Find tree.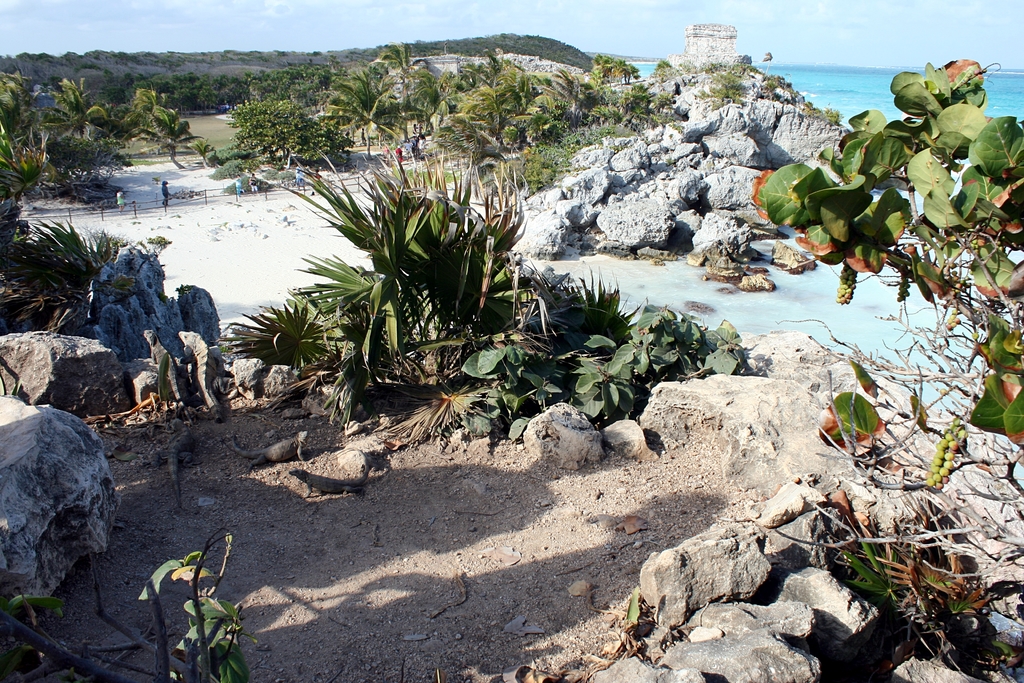
detection(256, 70, 326, 99).
